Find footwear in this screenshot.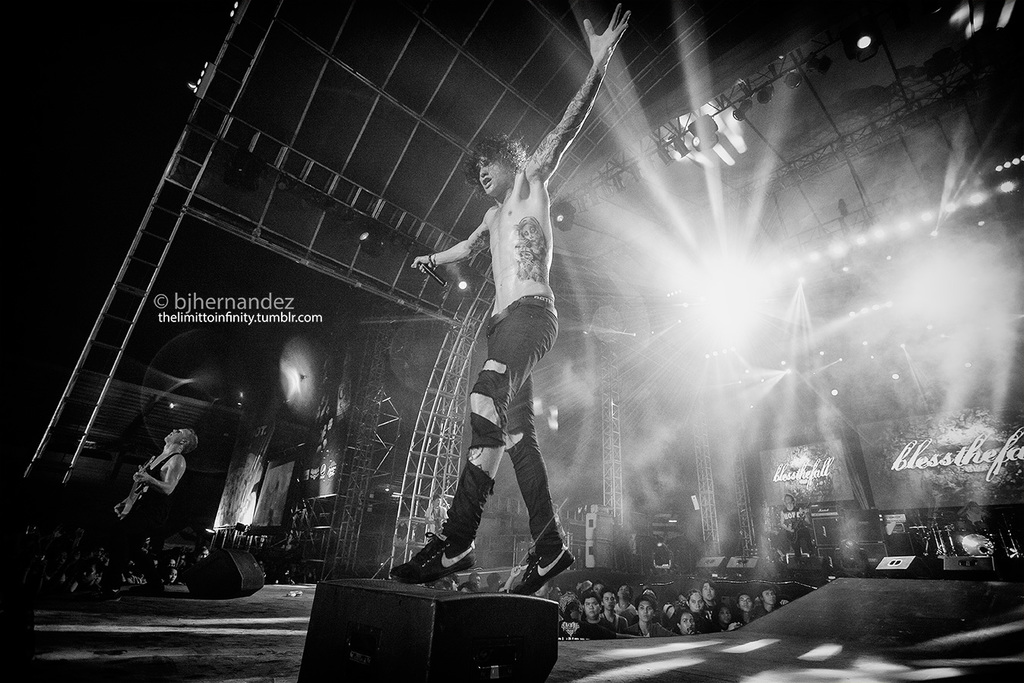
The bounding box for footwear is <bbox>387, 530, 478, 586</bbox>.
